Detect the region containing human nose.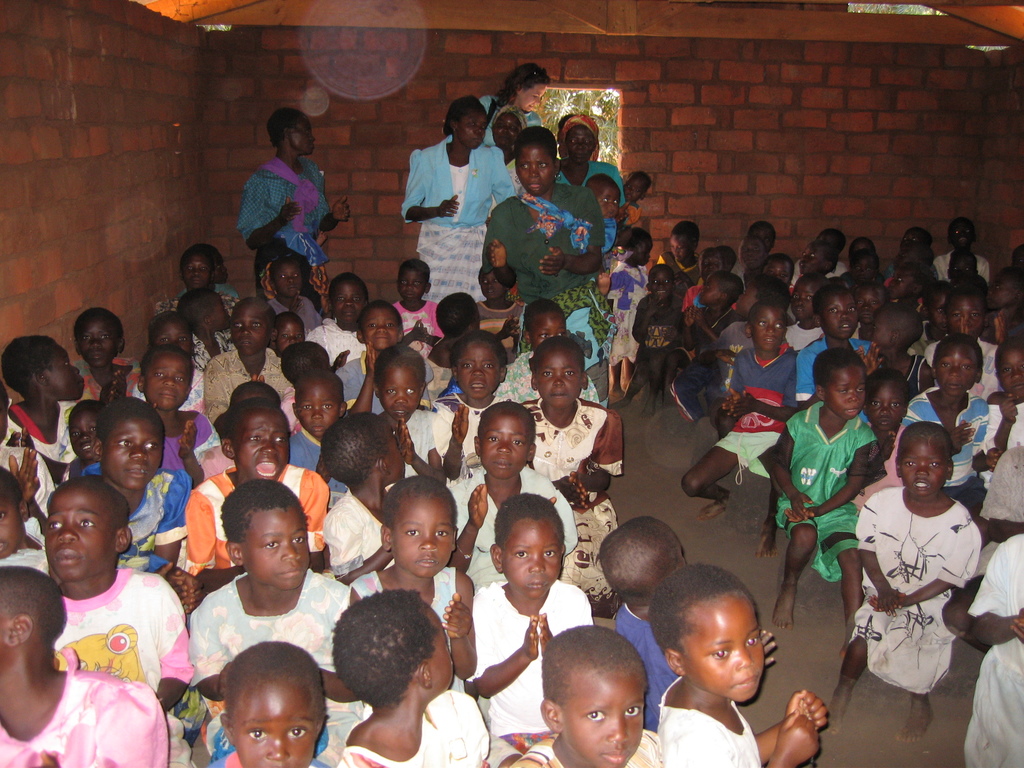
(282,541,302,560).
